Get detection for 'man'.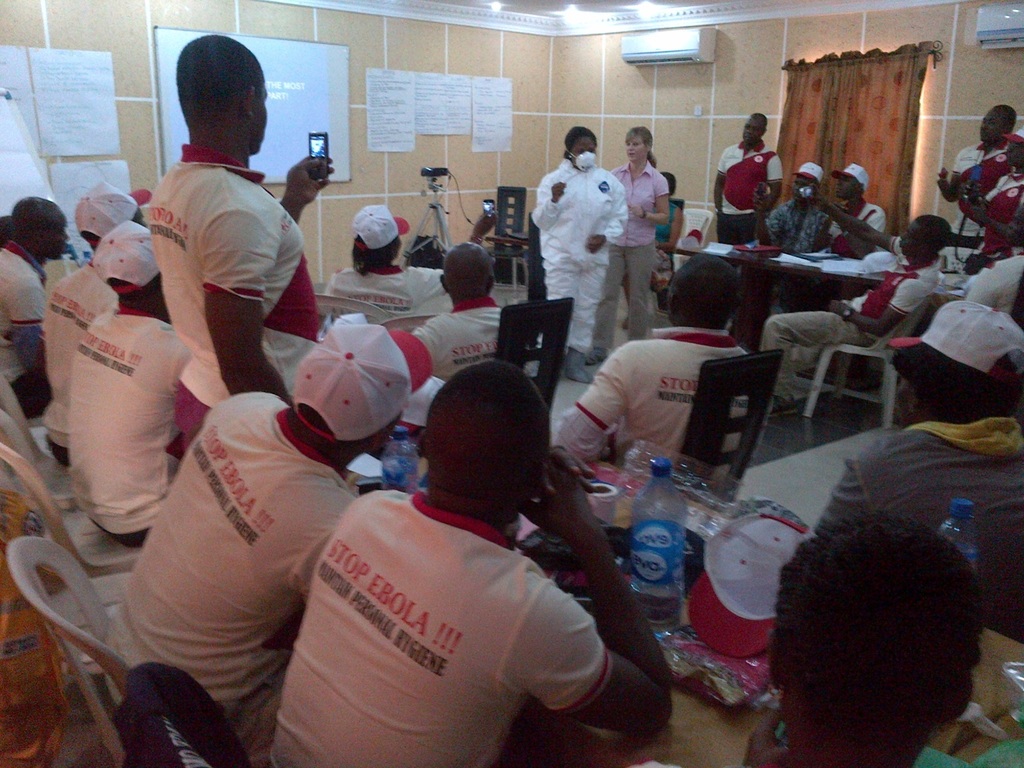
Detection: bbox=[934, 108, 1023, 235].
